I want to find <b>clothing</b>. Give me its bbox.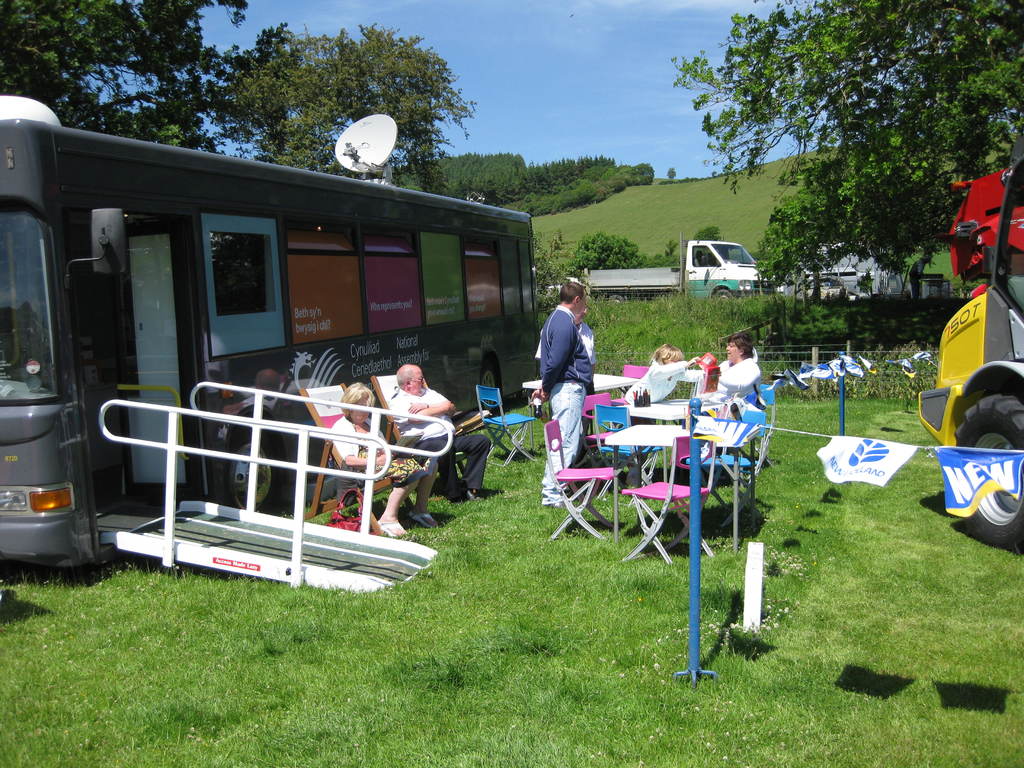
326 409 435 492.
